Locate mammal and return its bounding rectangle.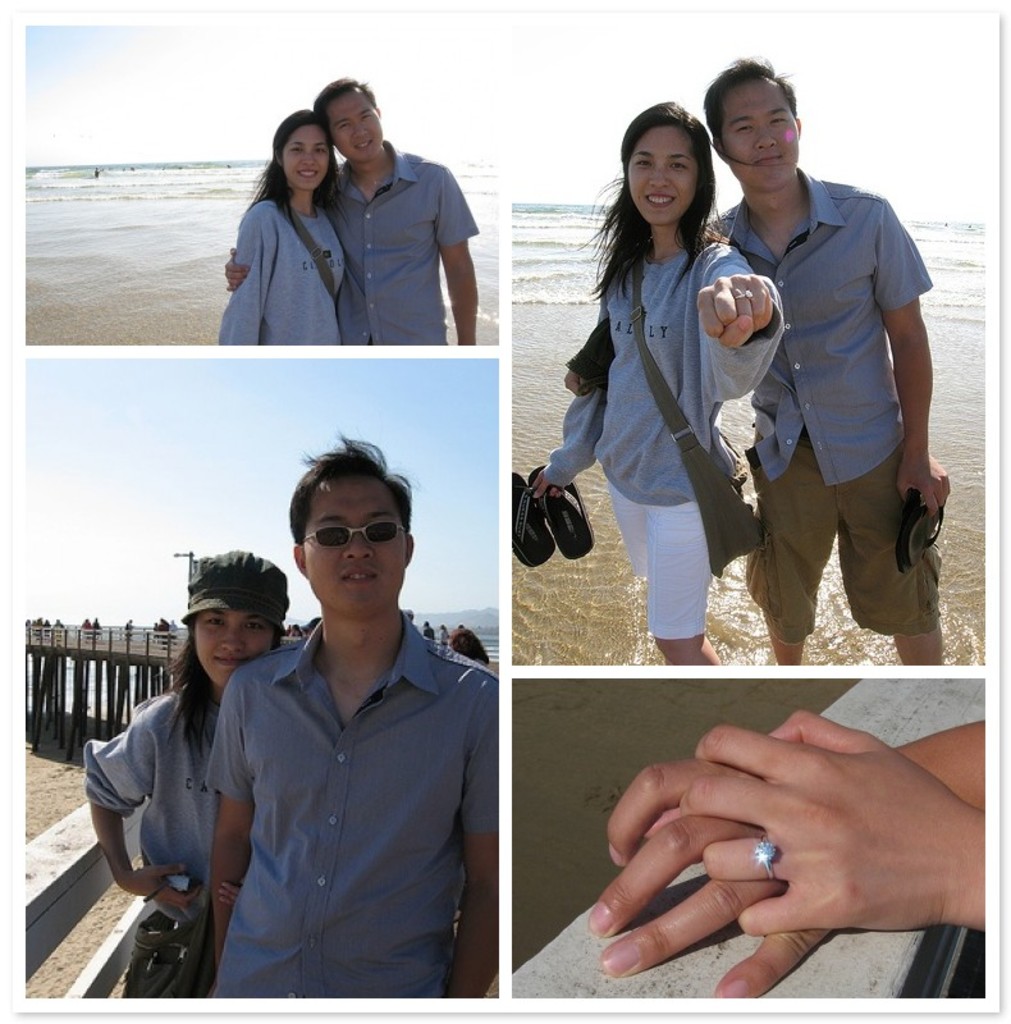
<region>210, 433, 502, 995</region>.
